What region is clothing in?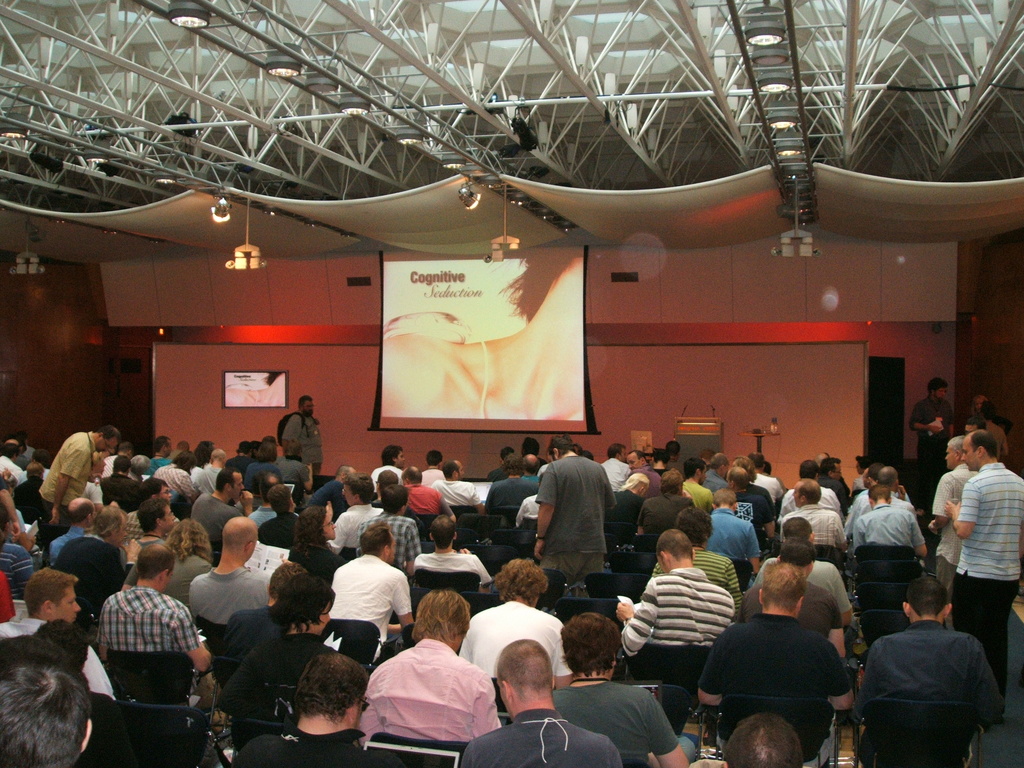
<bbox>117, 502, 178, 536</bbox>.
